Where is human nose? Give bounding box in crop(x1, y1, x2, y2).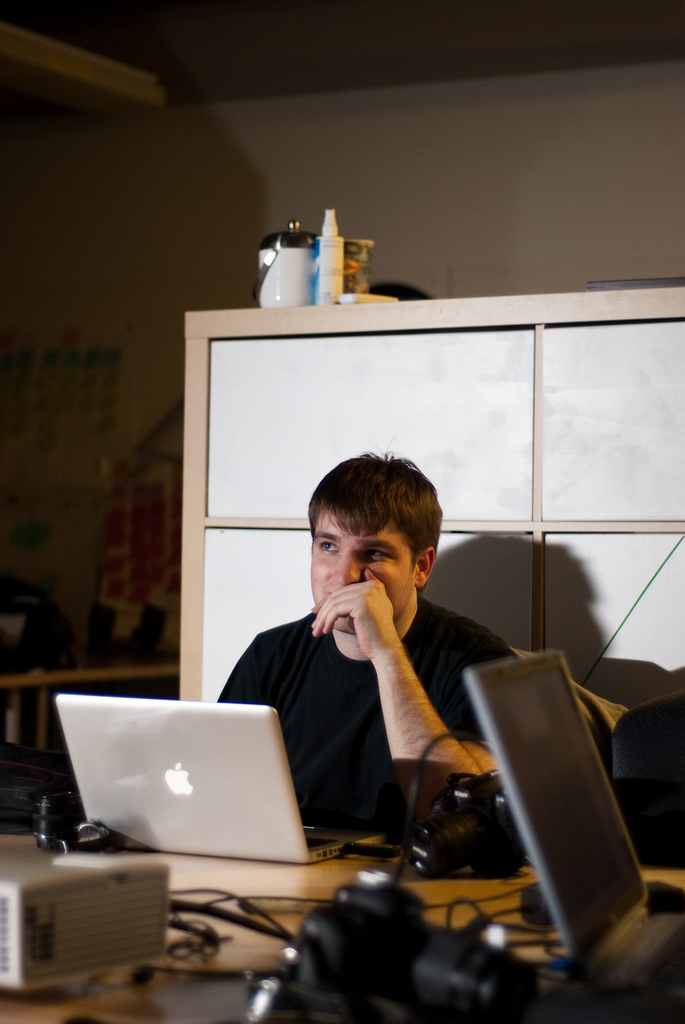
crop(326, 552, 363, 591).
